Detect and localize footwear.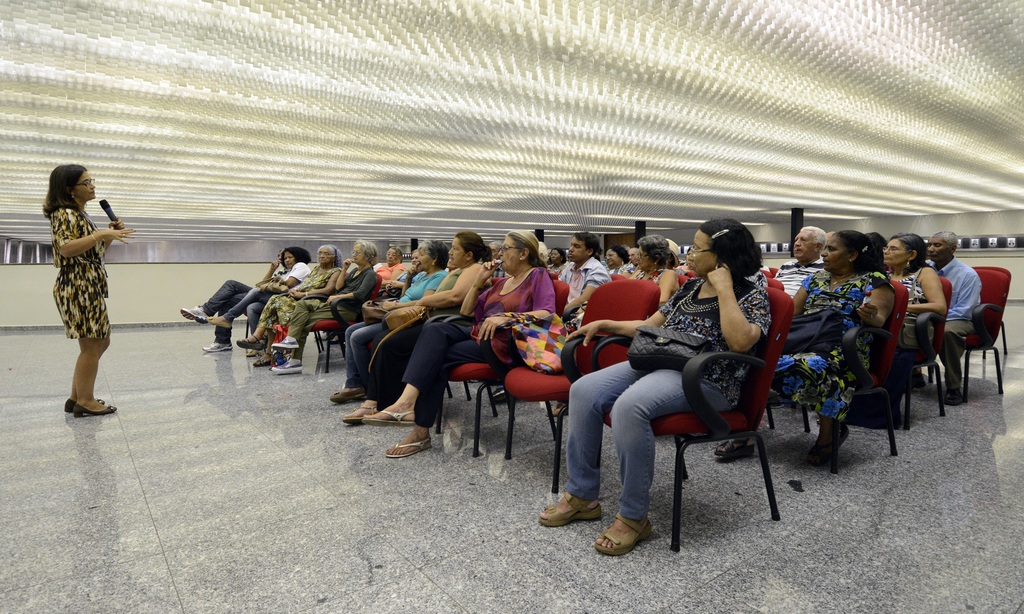
Localized at 362/406/413/427.
